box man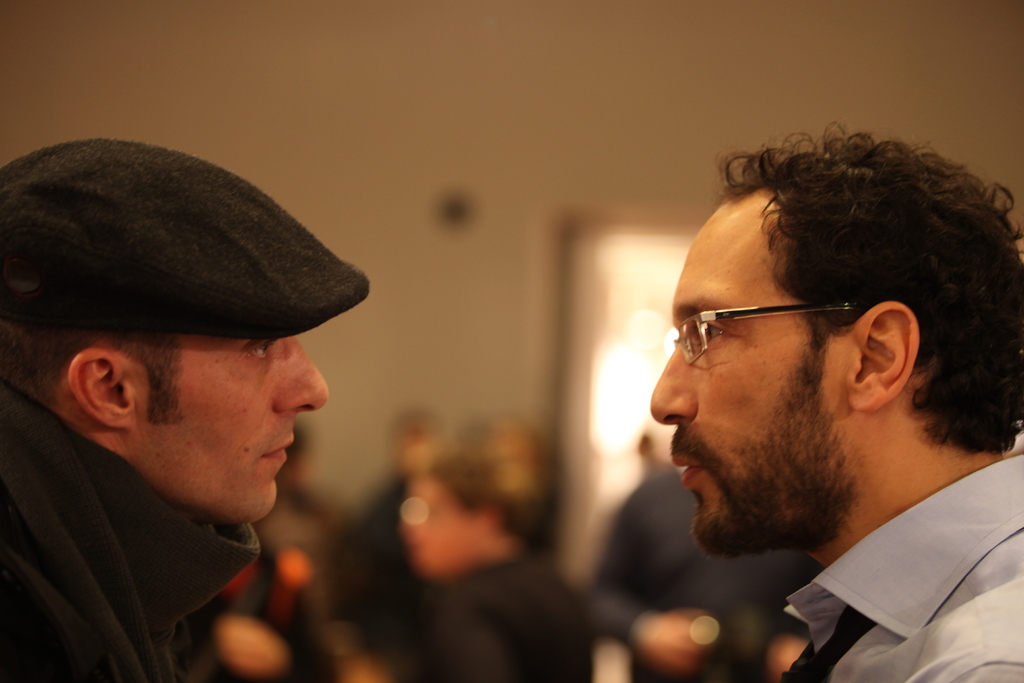
(x1=0, y1=141, x2=369, y2=682)
